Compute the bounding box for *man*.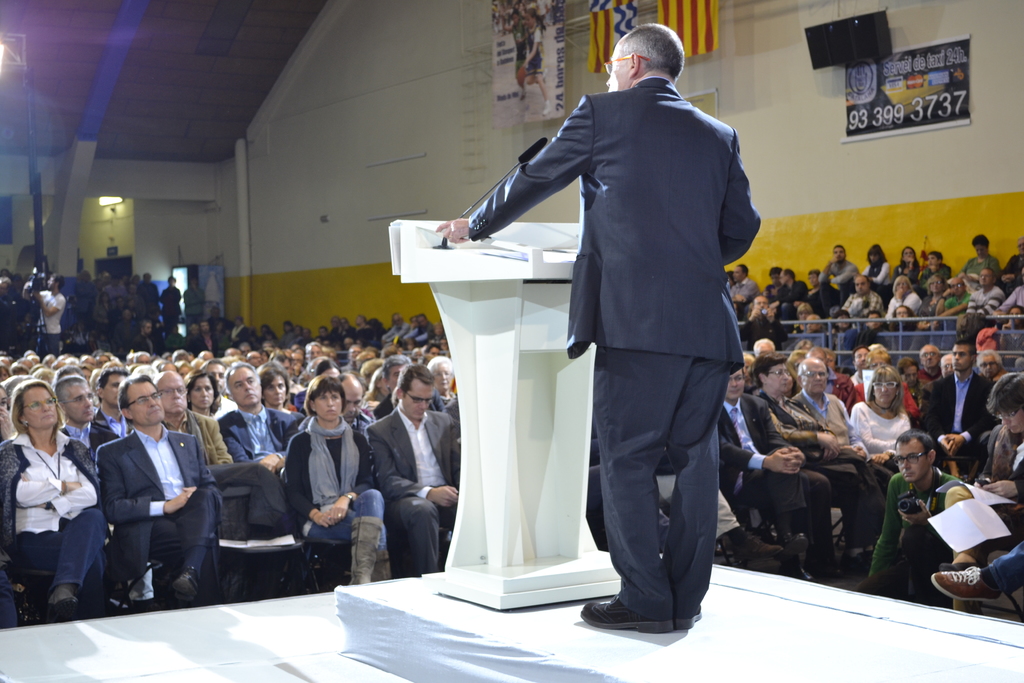
[954, 267, 1005, 329].
